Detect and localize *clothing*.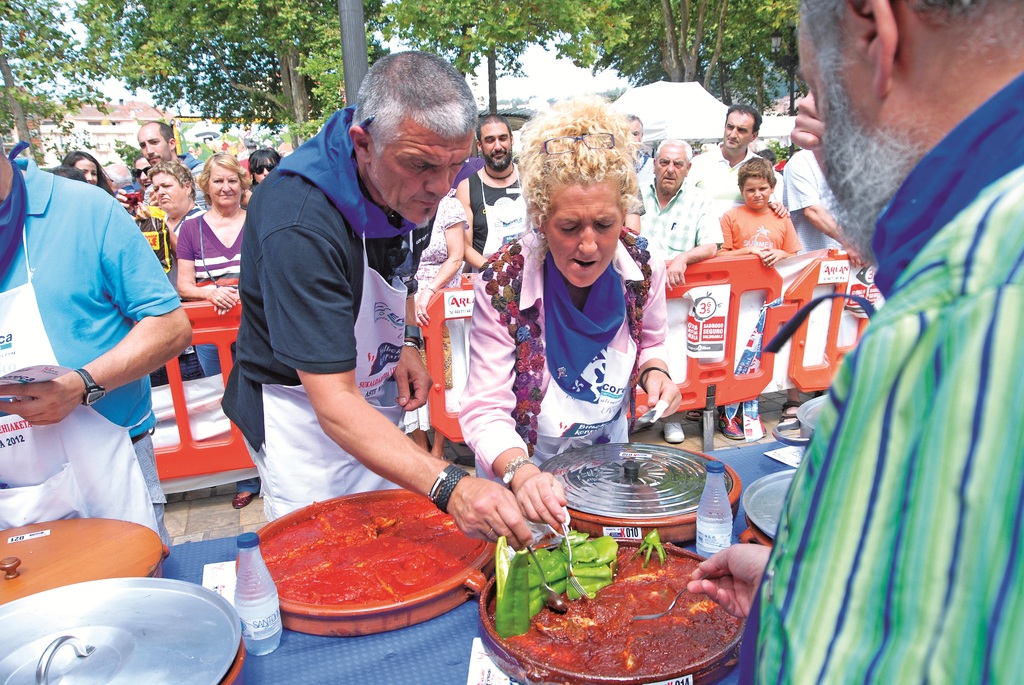
Localized at bbox=[698, 430, 797, 683].
